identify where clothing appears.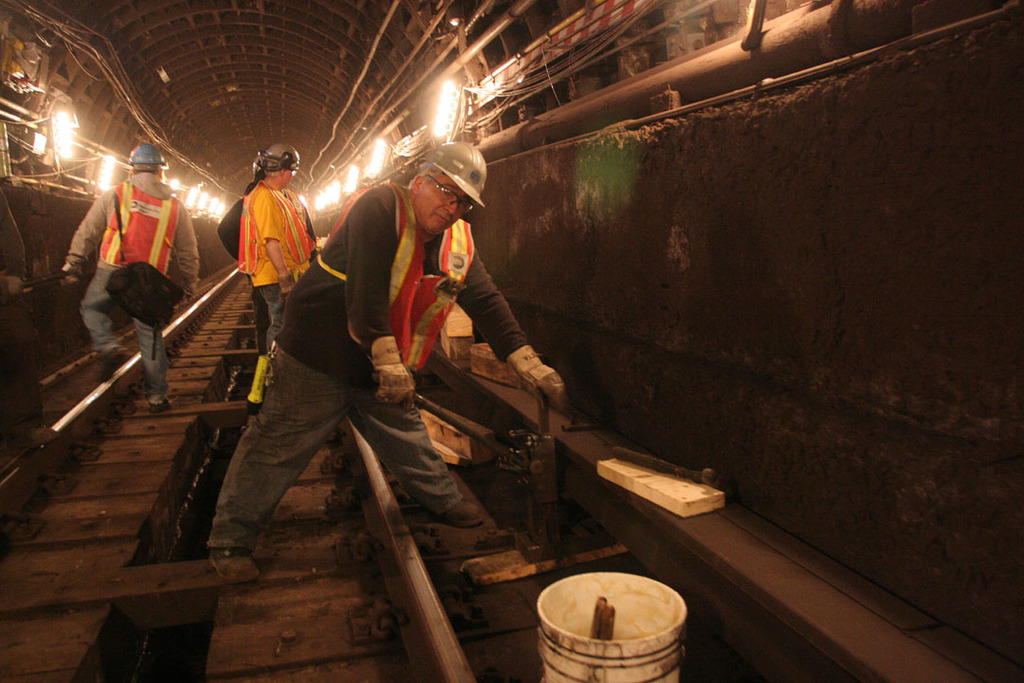
Appears at <region>198, 161, 564, 543</region>.
